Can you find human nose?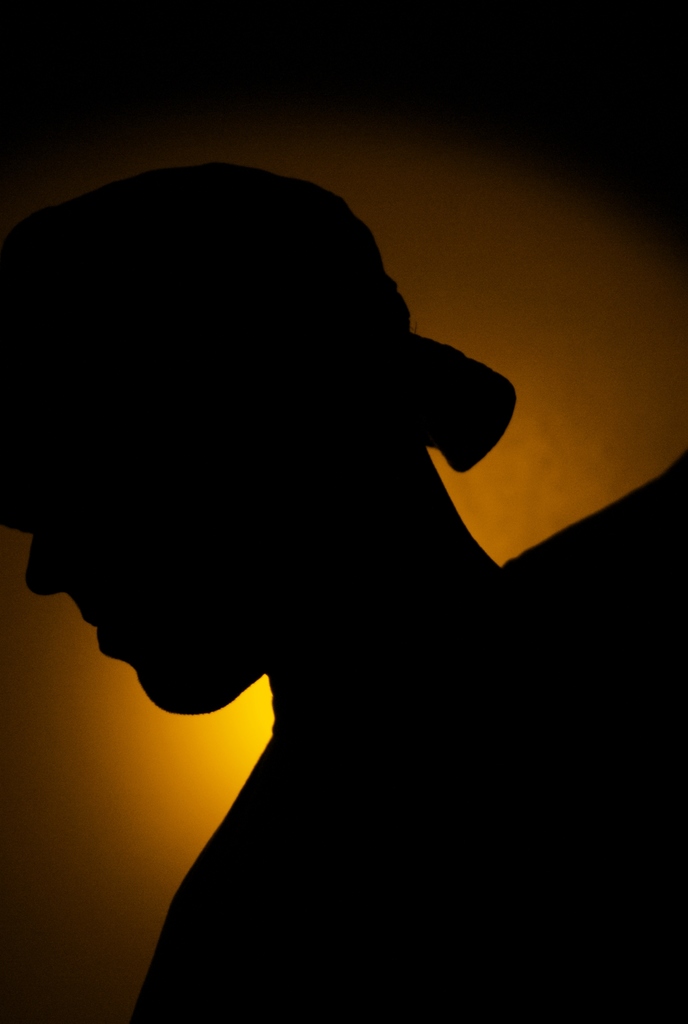
Yes, bounding box: 27,512,79,594.
